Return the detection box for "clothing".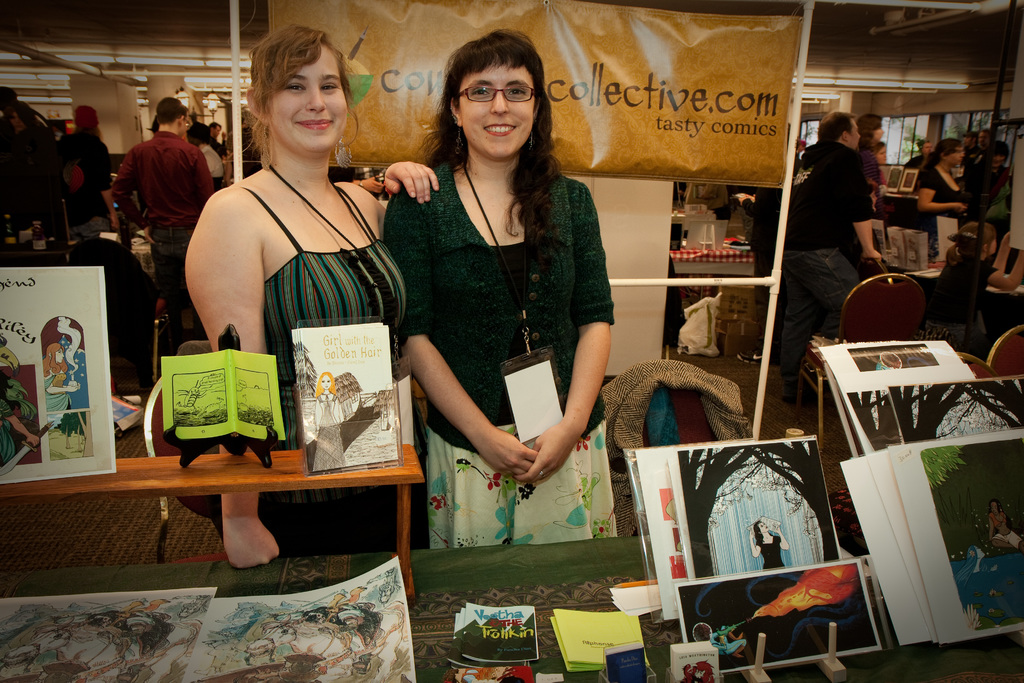
(x1=118, y1=133, x2=216, y2=224).
